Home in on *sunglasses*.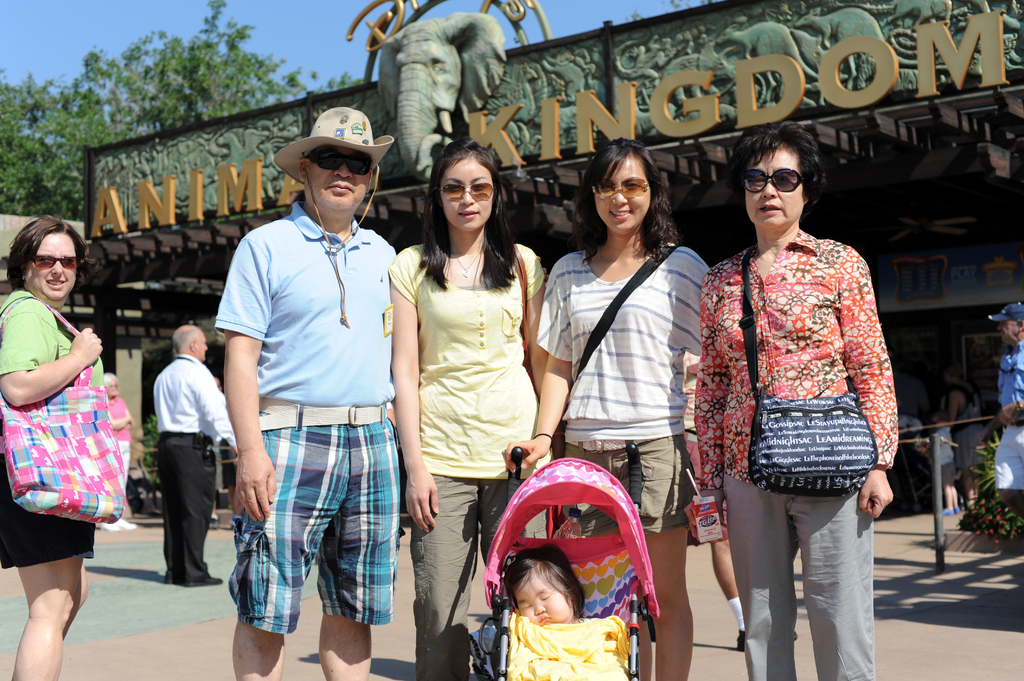
Homed in at 435, 184, 499, 201.
